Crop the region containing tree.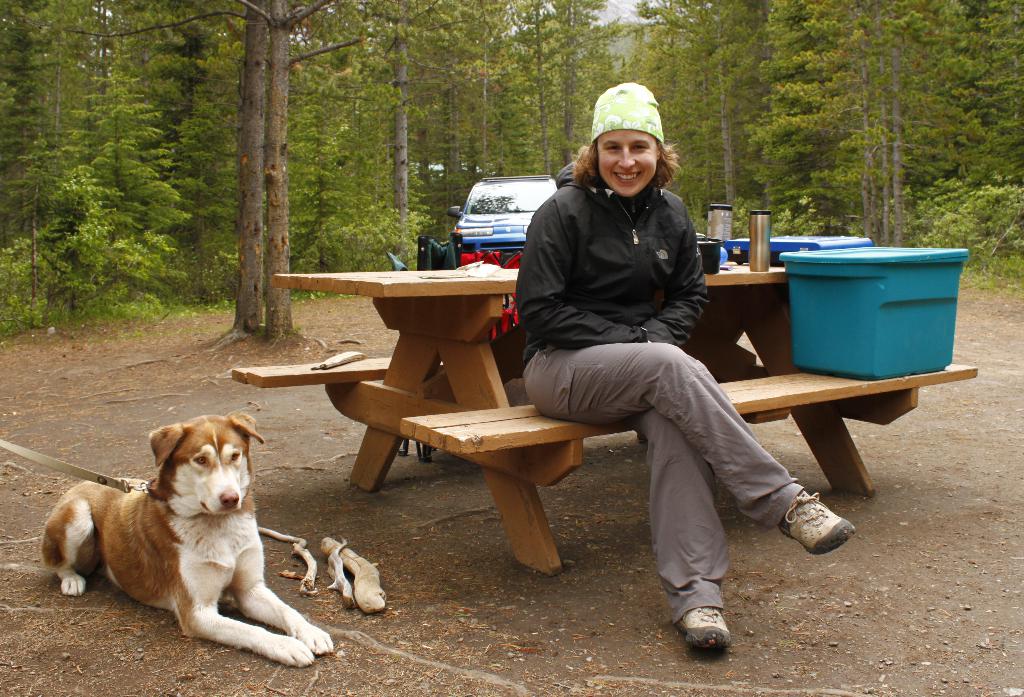
Crop region: box(123, 0, 333, 362).
